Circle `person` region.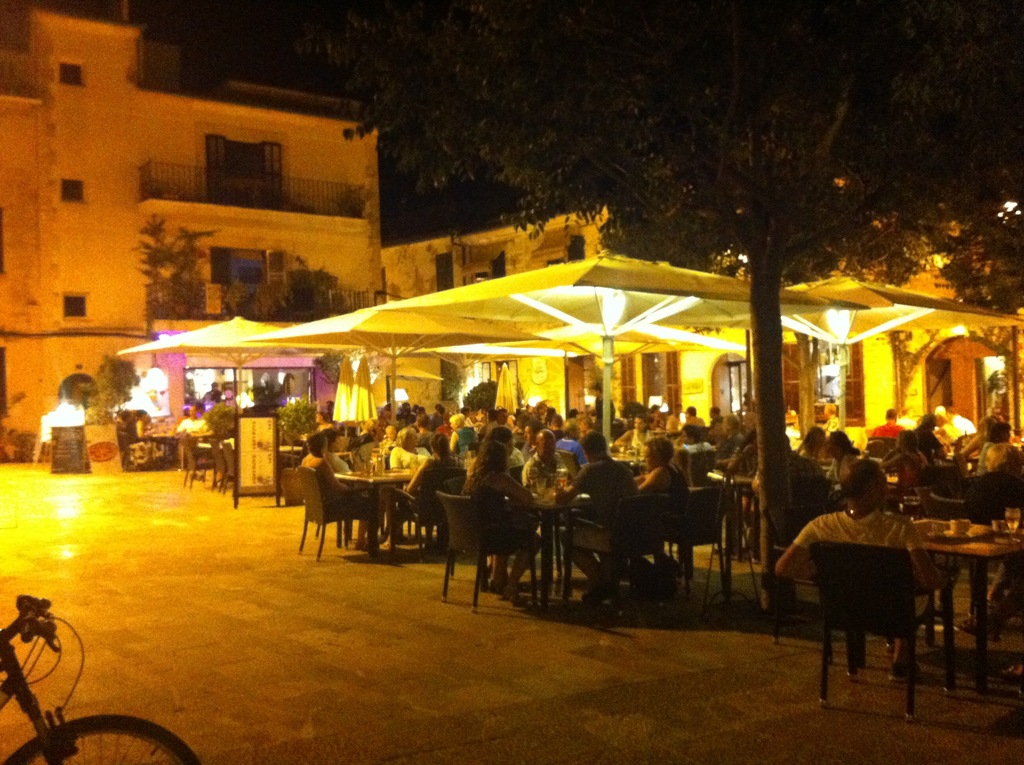
Region: select_region(714, 415, 743, 460).
